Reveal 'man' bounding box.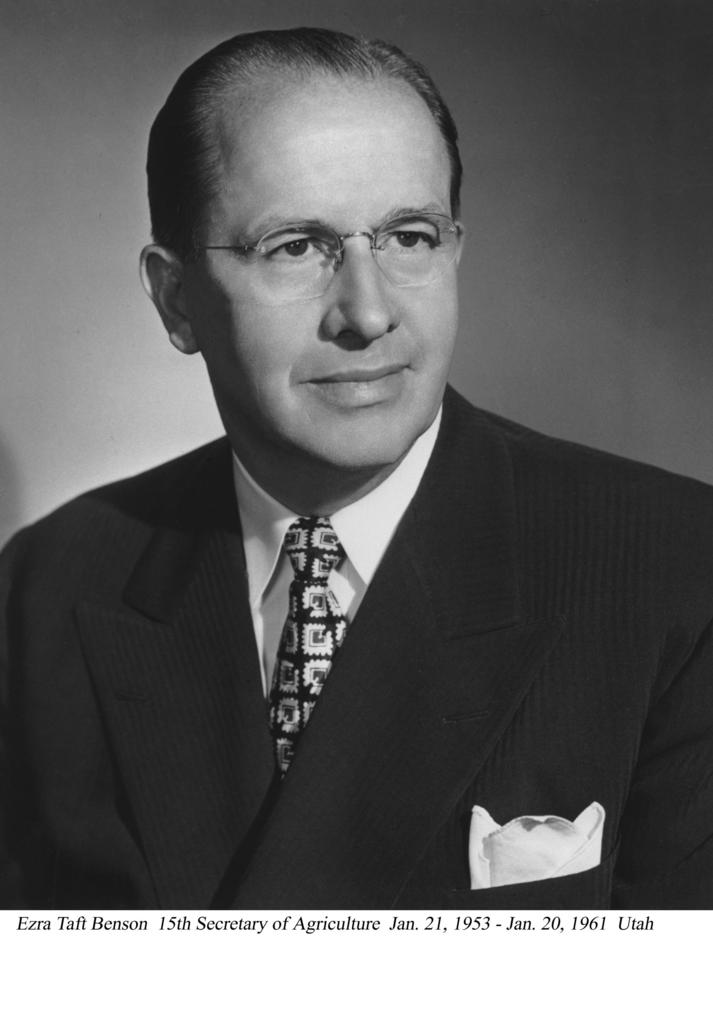
Revealed: [0, 55, 712, 893].
